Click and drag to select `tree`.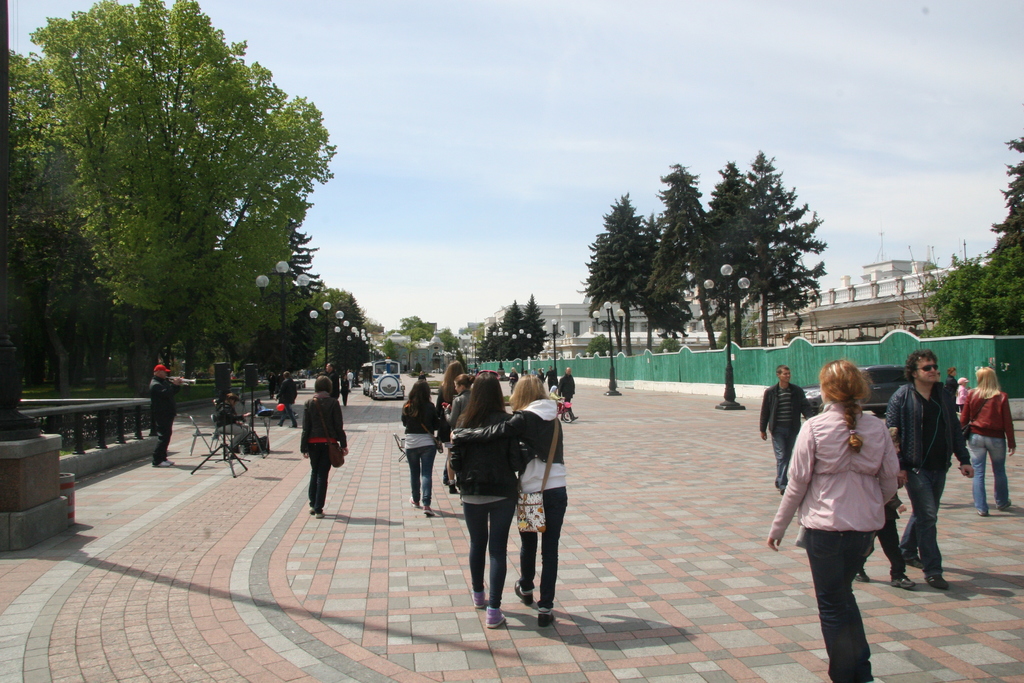
Selection: [579,188,664,344].
